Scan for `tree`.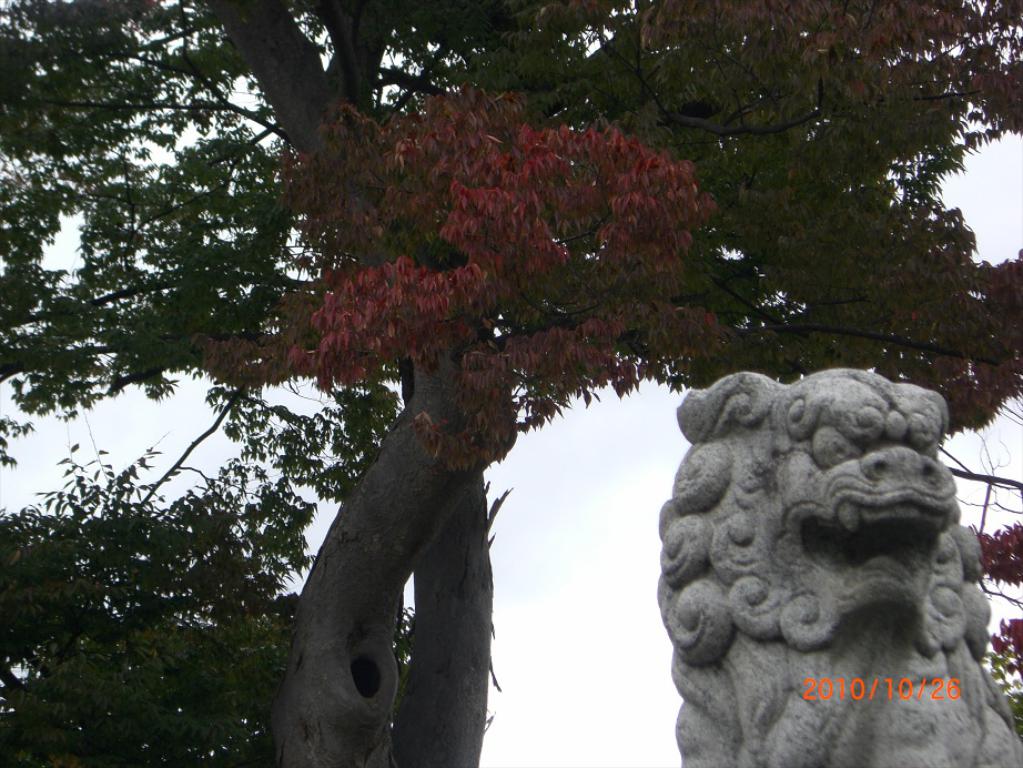
Scan result: BBox(0, 428, 417, 767).
